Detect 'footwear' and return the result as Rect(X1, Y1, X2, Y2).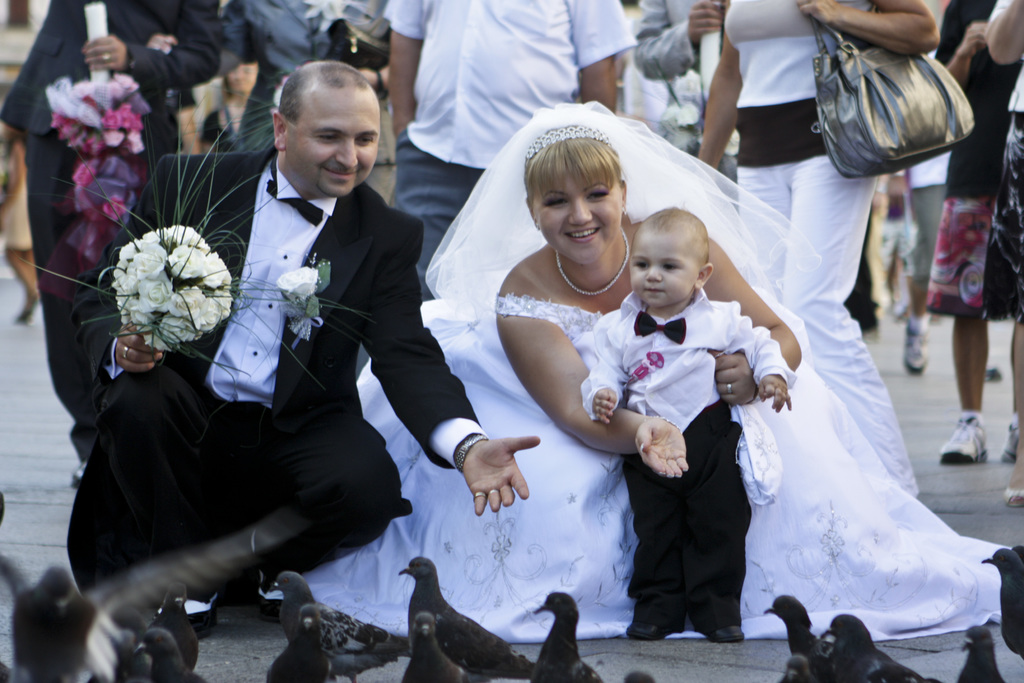
Rect(946, 399, 1008, 474).
